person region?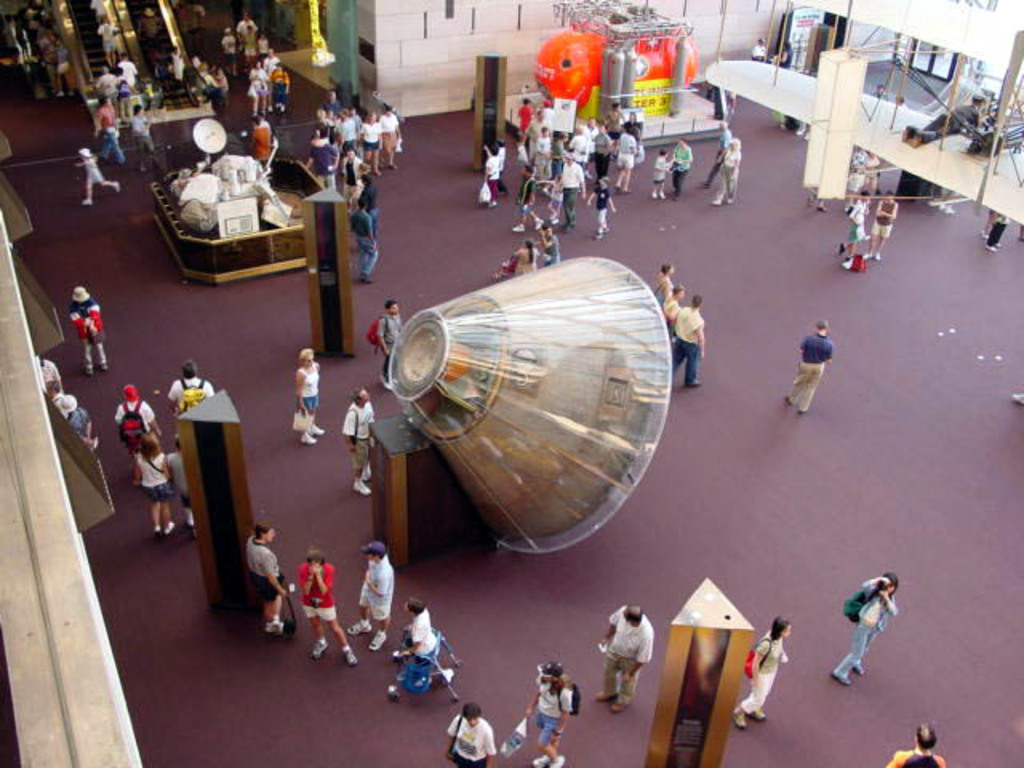
x1=72 y1=139 x2=120 y2=205
